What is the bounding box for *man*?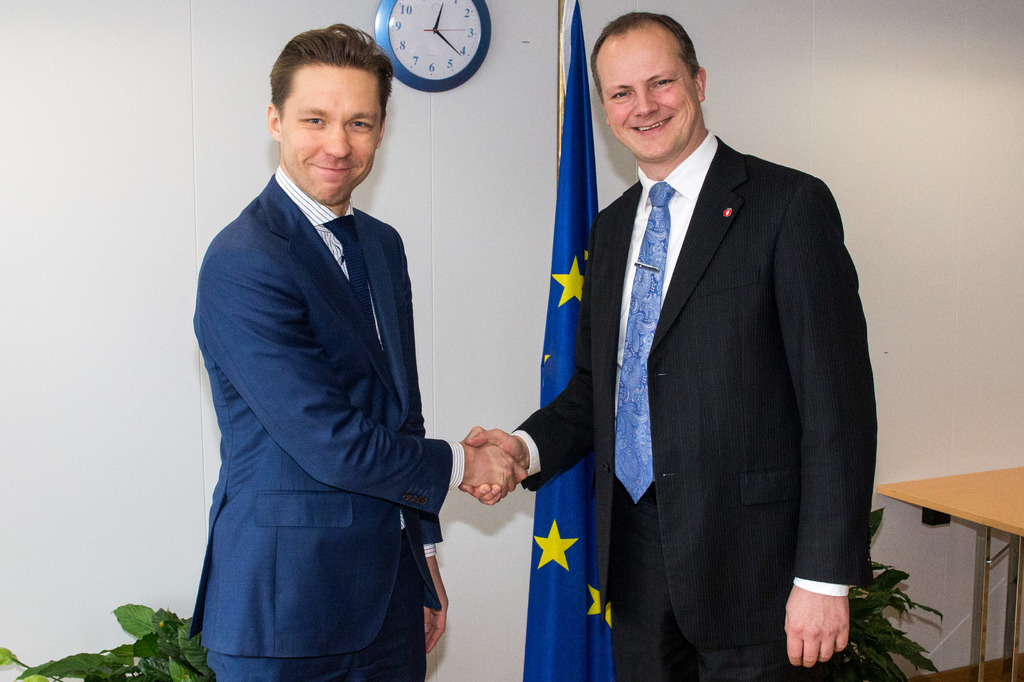
region(180, 12, 474, 681).
